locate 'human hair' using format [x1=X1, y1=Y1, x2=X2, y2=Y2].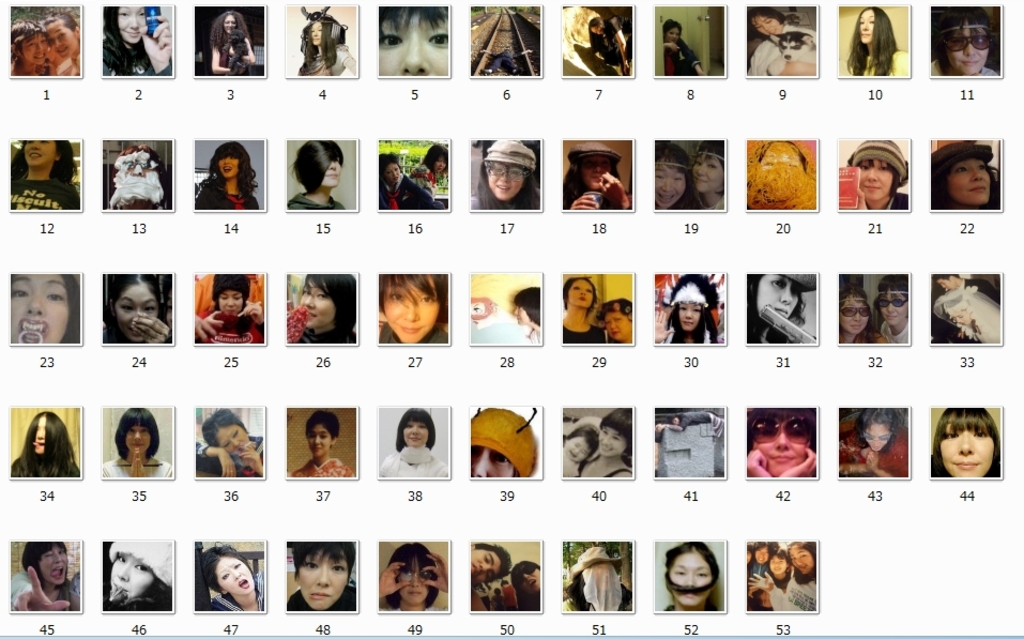
[x1=747, y1=405, x2=814, y2=451].
